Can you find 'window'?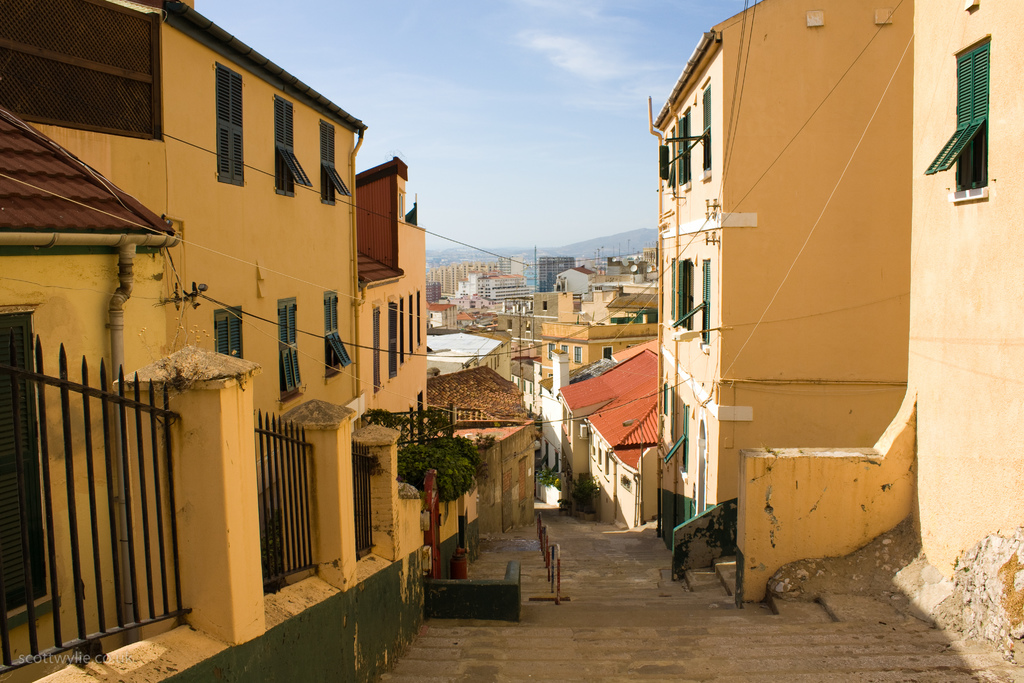
Yes, bounding box: 312 293 358 381.
